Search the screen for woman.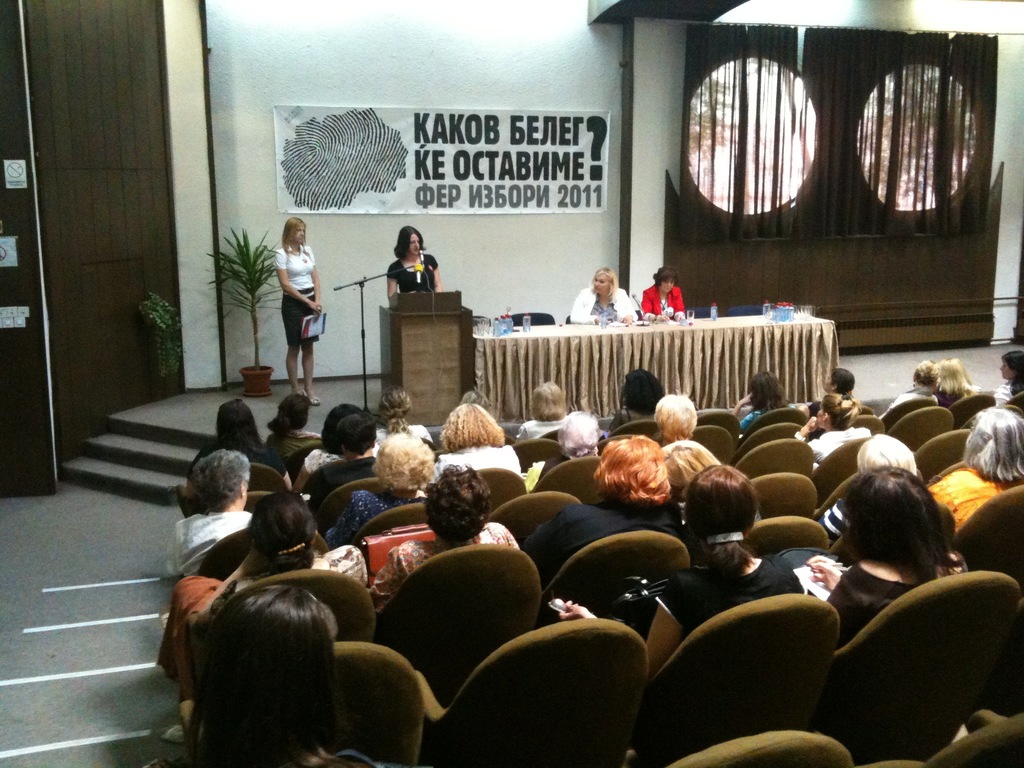
Found at region(813, 466, 963, 646).
